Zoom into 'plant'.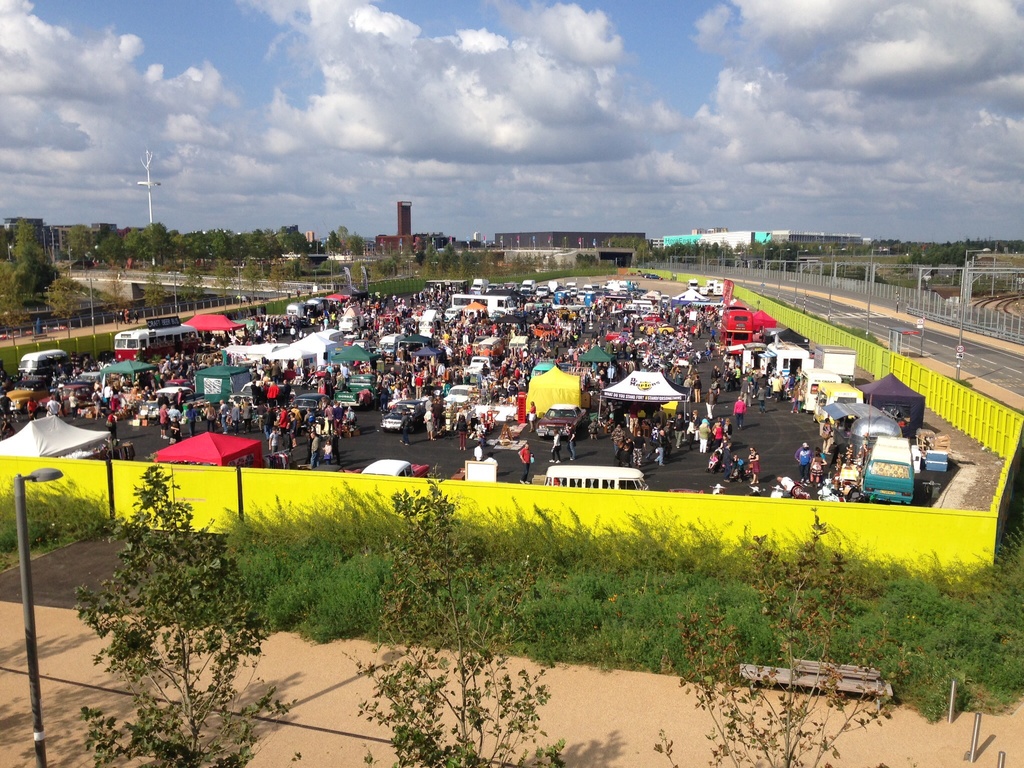
Zoom target: detection(673, 542, 810, 665).
